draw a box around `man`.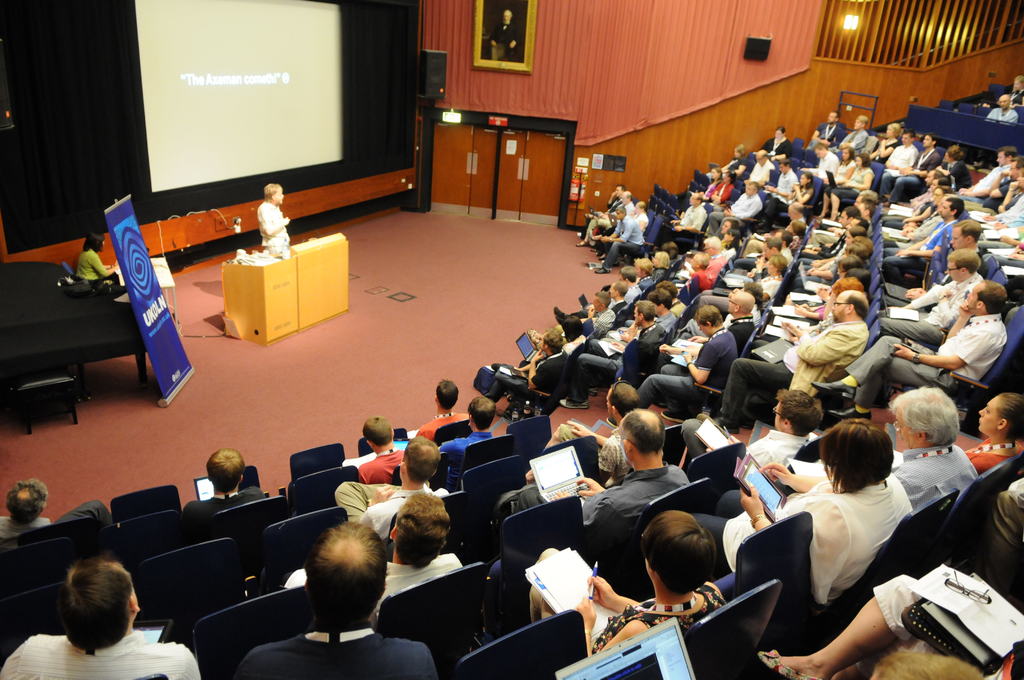
[519, 379, 646, 492].
